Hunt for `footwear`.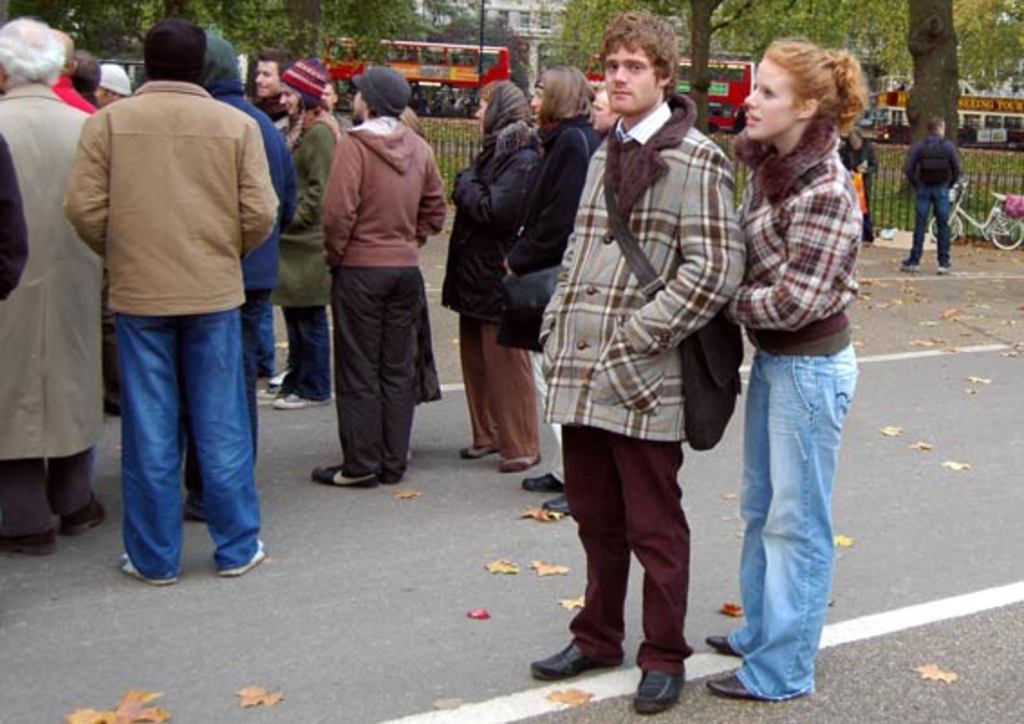
Hunted down at <bbox>695, 619, 737, 657</bbox>.
